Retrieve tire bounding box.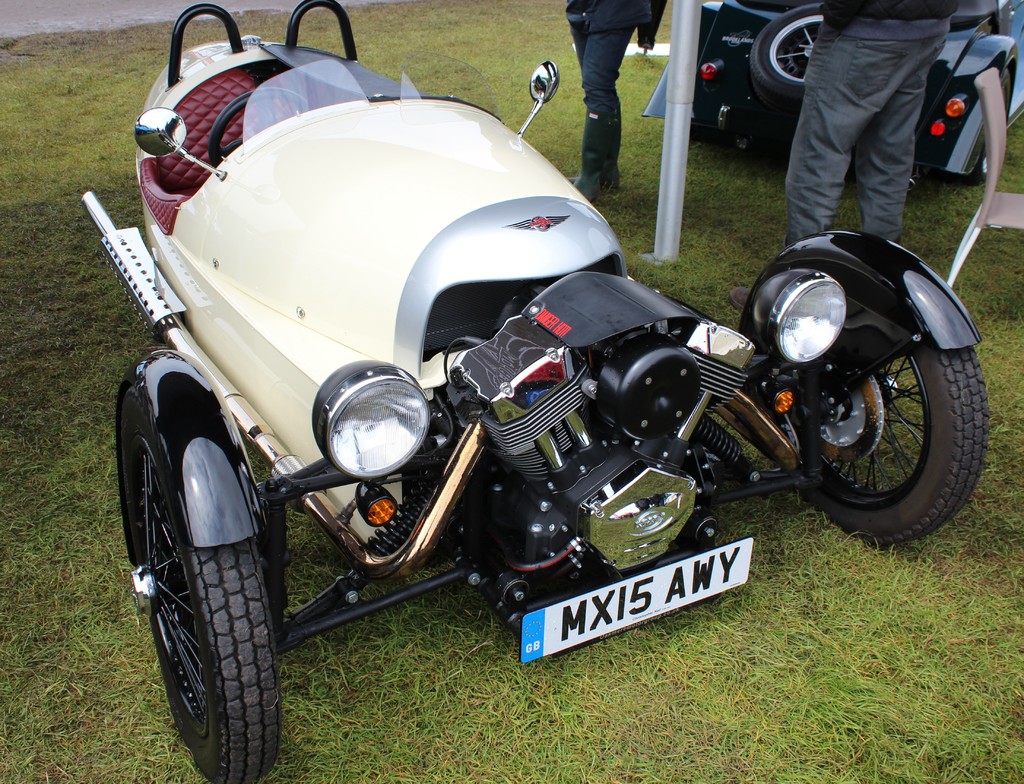
Bounding box: detection(963, 68, 1009, 186).
